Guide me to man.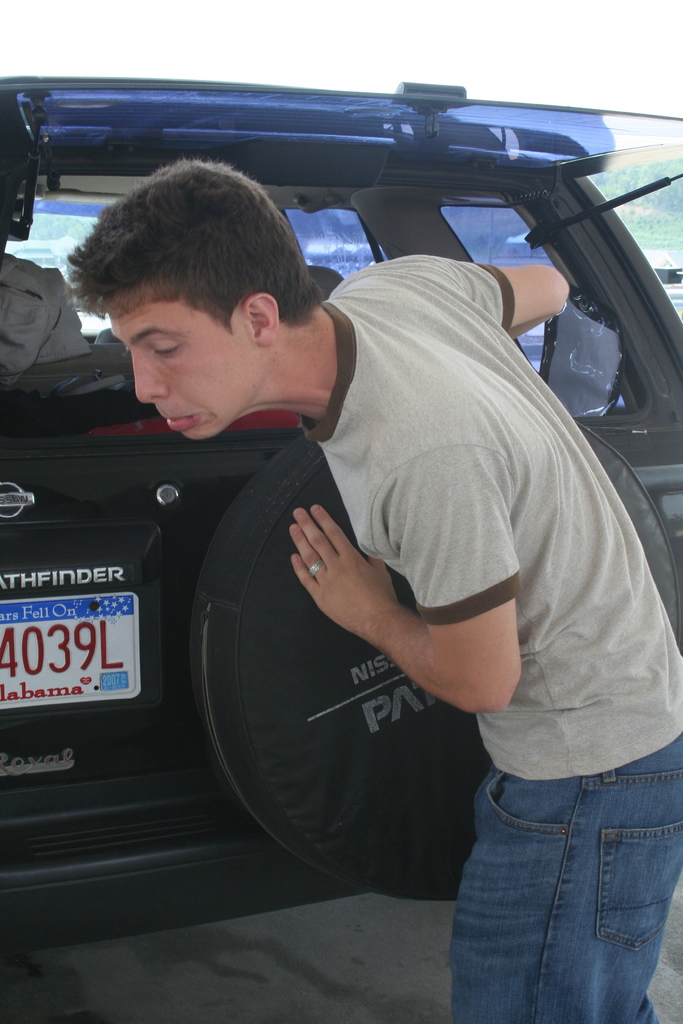
Guidance: pyautogui.locateOnScreen(69, 164, 682, 1023).
